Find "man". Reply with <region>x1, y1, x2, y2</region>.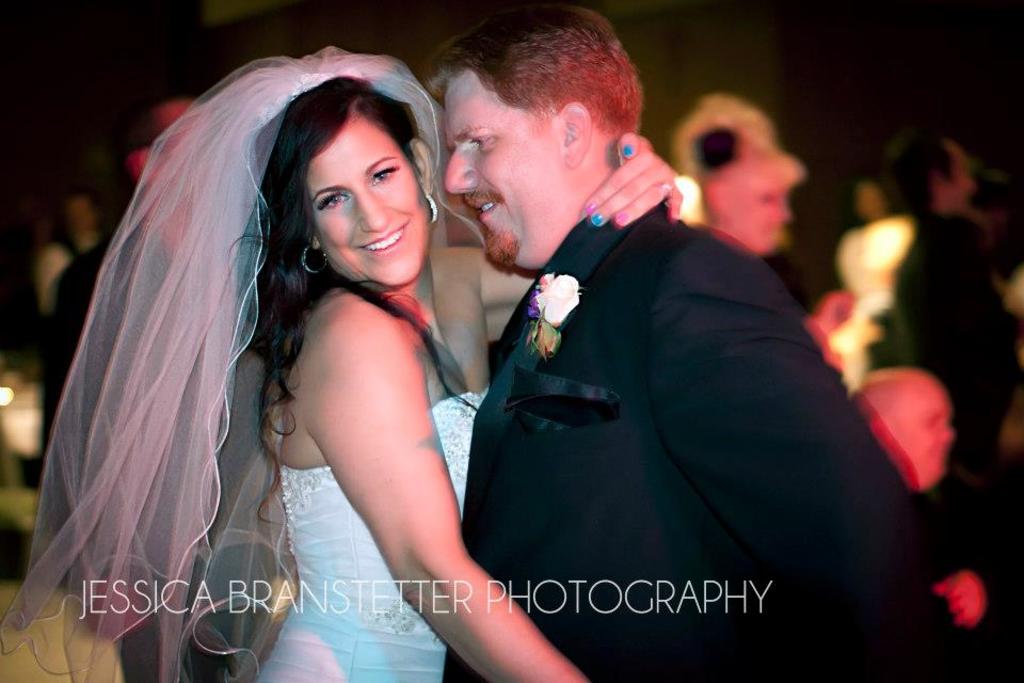
<region>379, 26, 926, 669</region>.
